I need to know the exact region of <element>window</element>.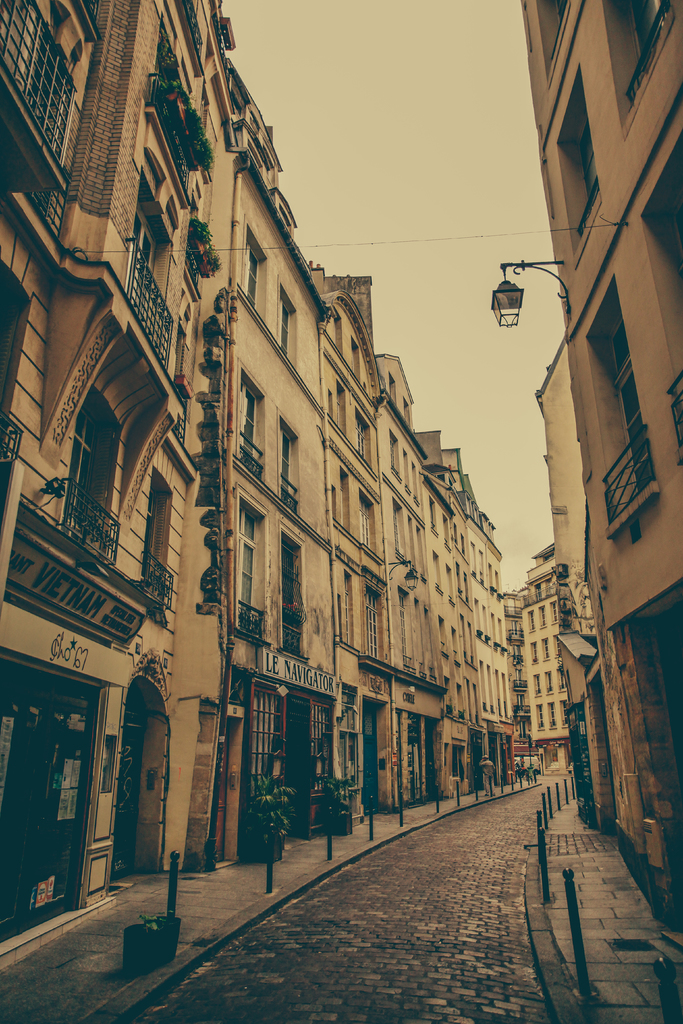
Region: (386, 369, 399, 402).
